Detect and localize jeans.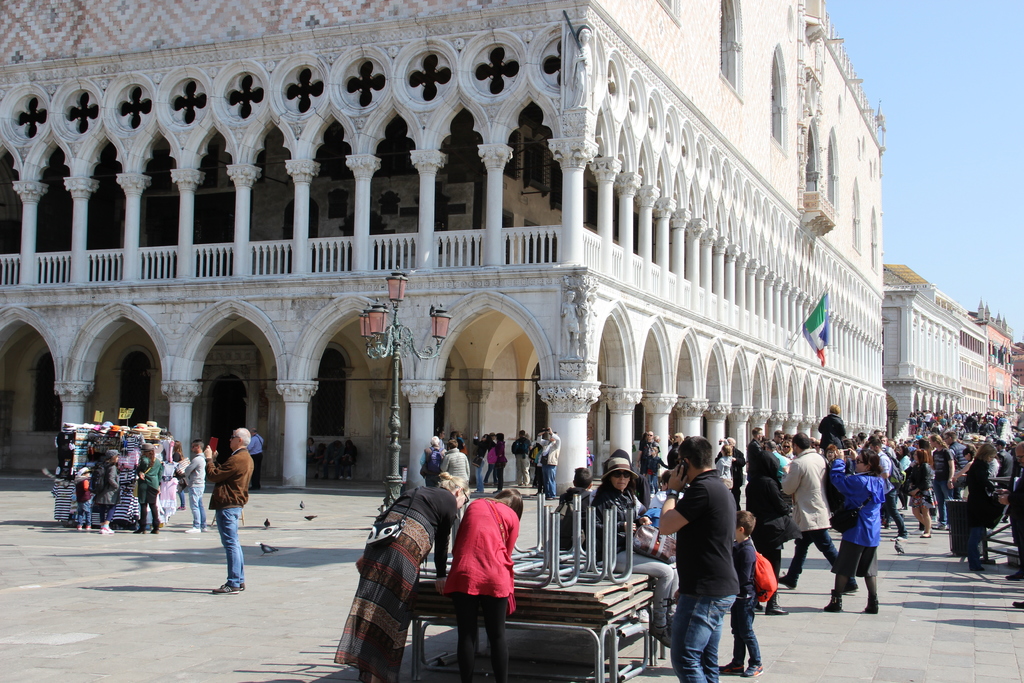
Localized at rect(909, 490, 940, 533).
